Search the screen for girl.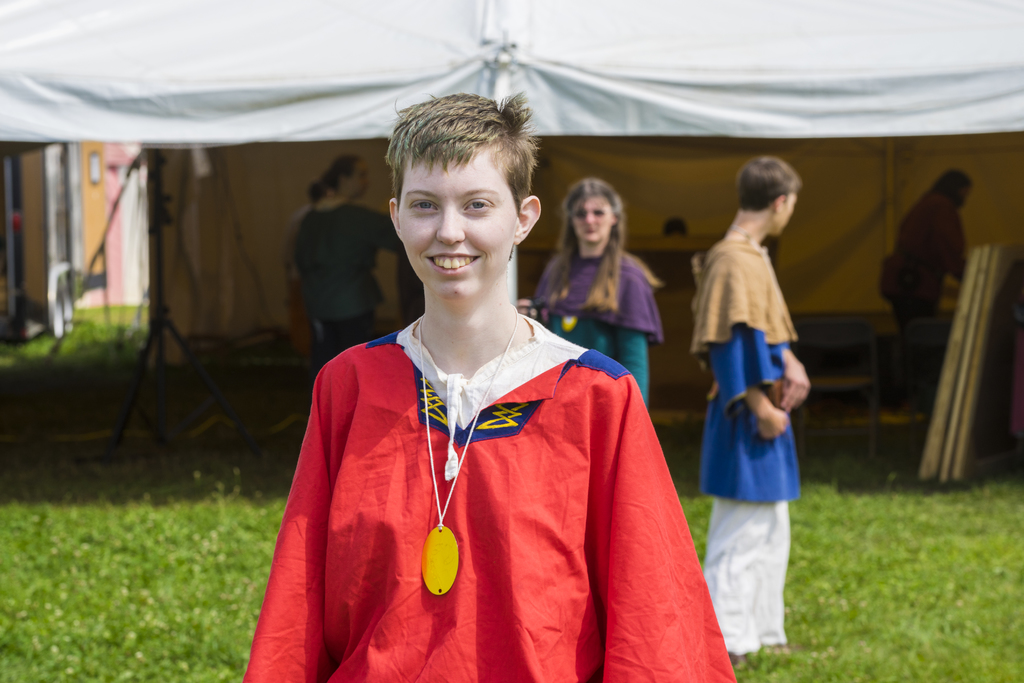
Found at (left=529, top=178, right=664, bottom=409).
